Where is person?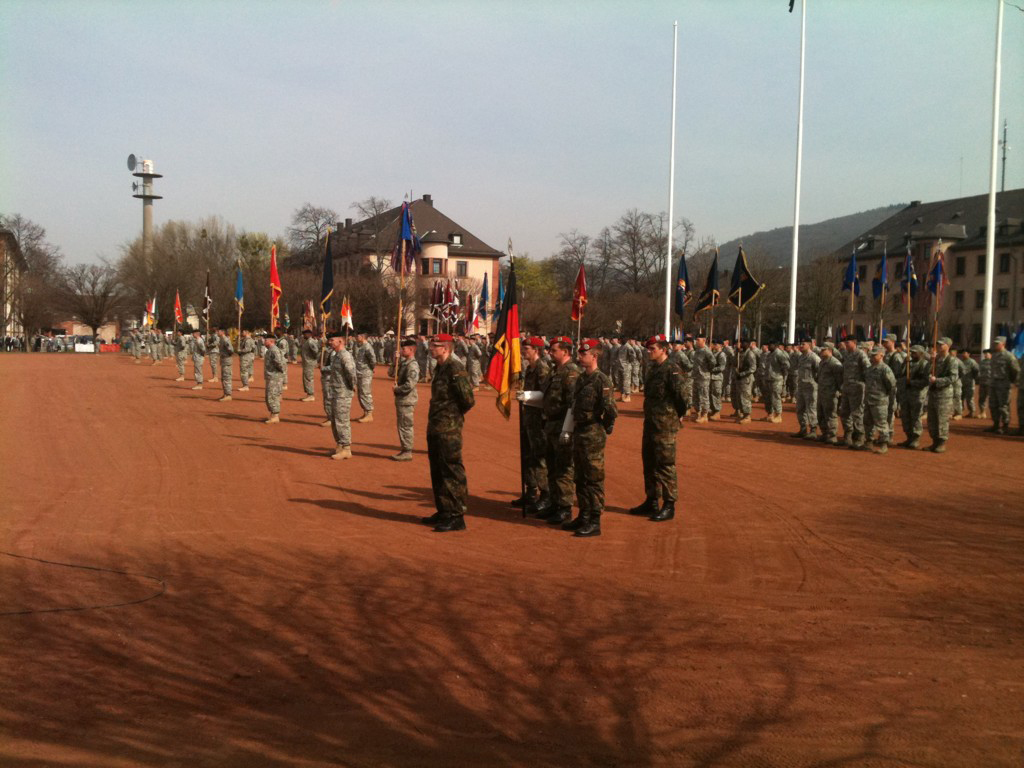
260,331,291,421.
